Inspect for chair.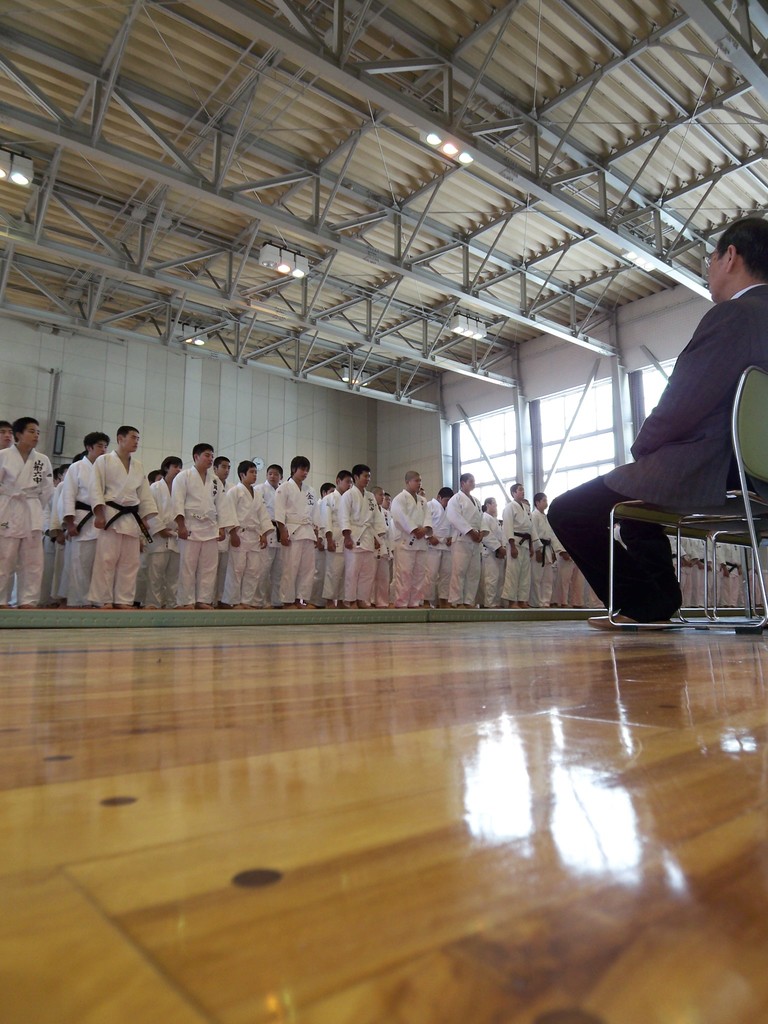
Inspection: locate(677, 511, 767, 628).
